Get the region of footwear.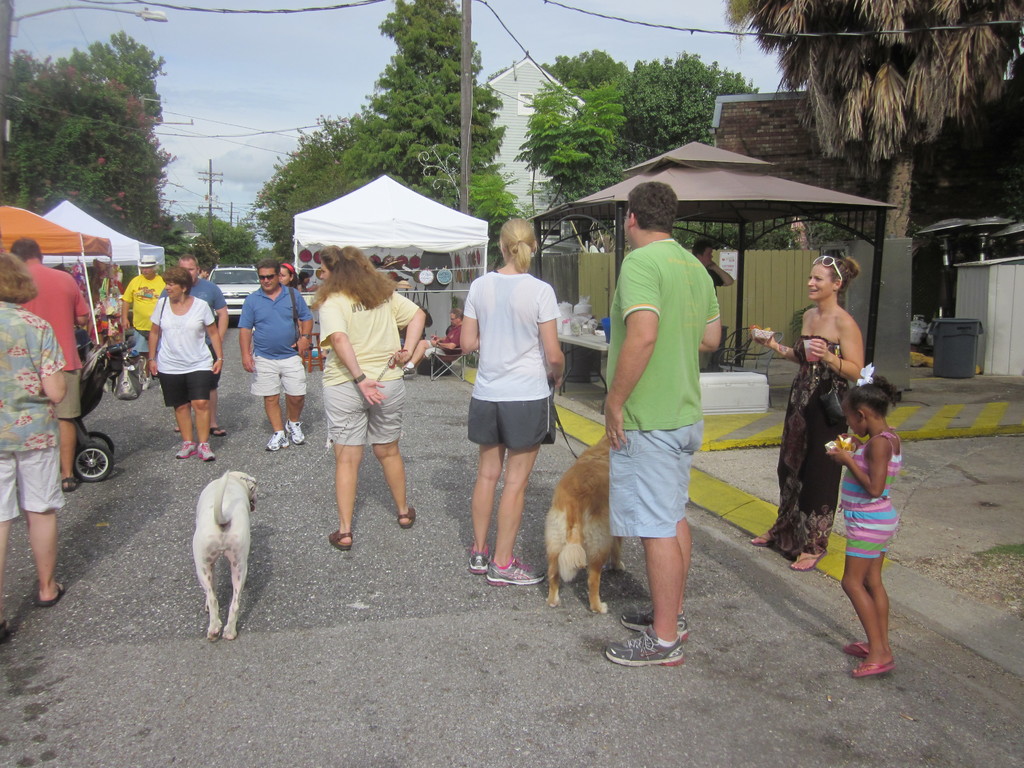
crop(58, 474, 78, 492).
